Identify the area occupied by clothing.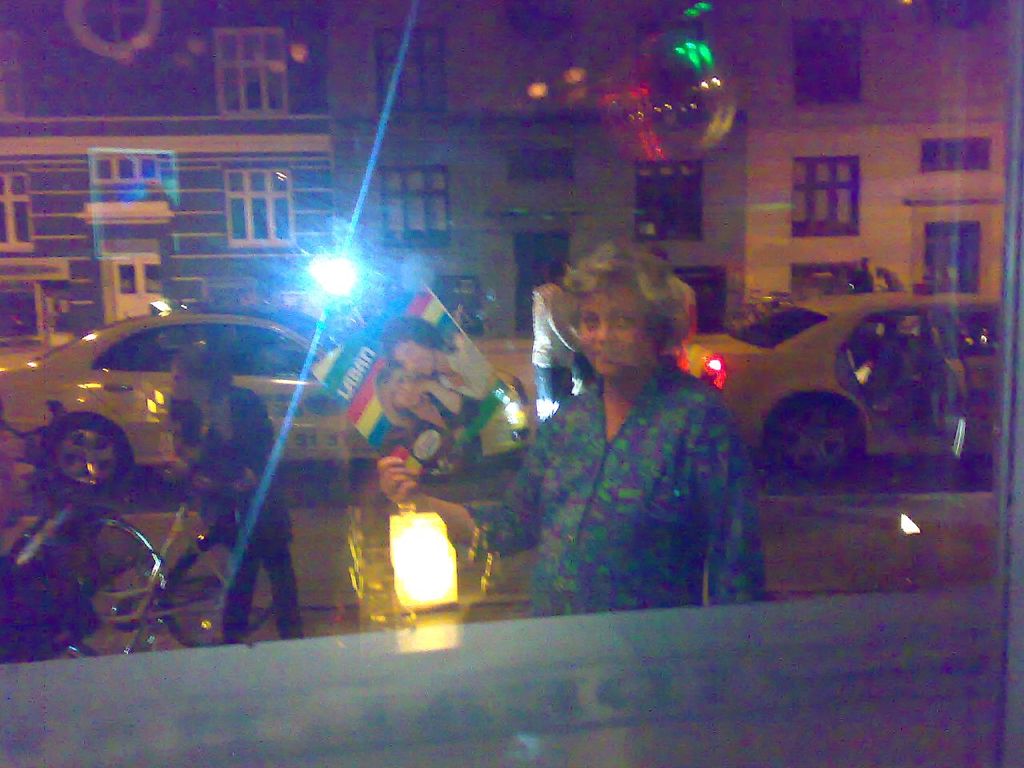
Area: box=[502, 316, 762, 594].
